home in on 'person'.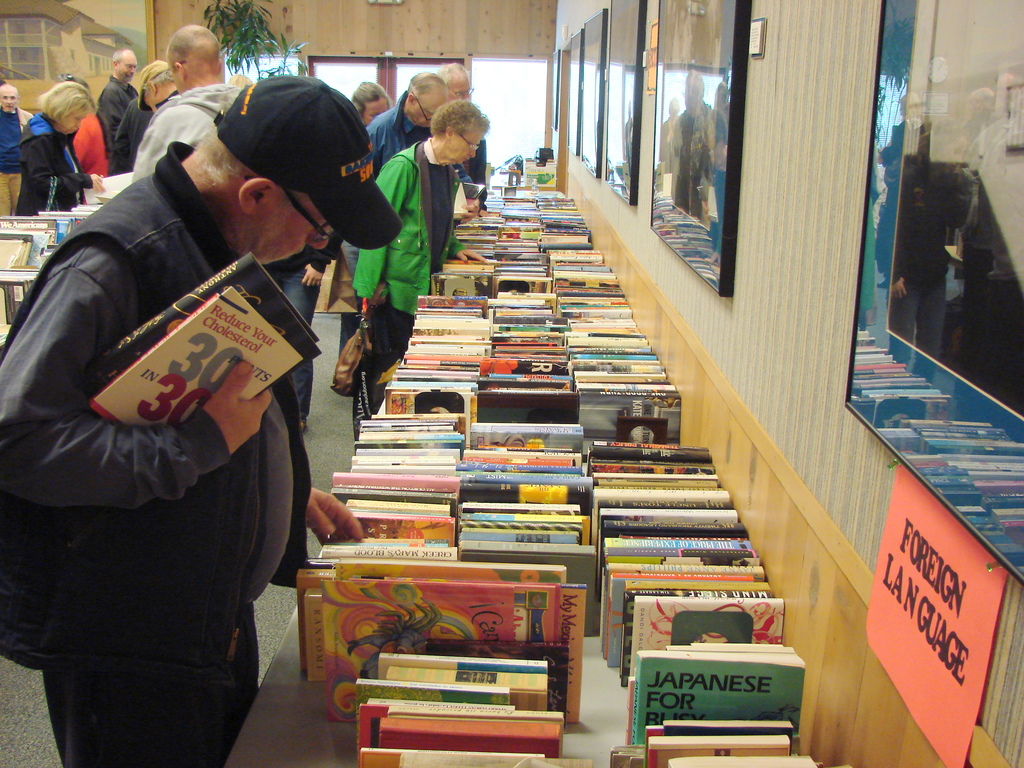
Homed in at bbox=(66, 85, 104, 175).
